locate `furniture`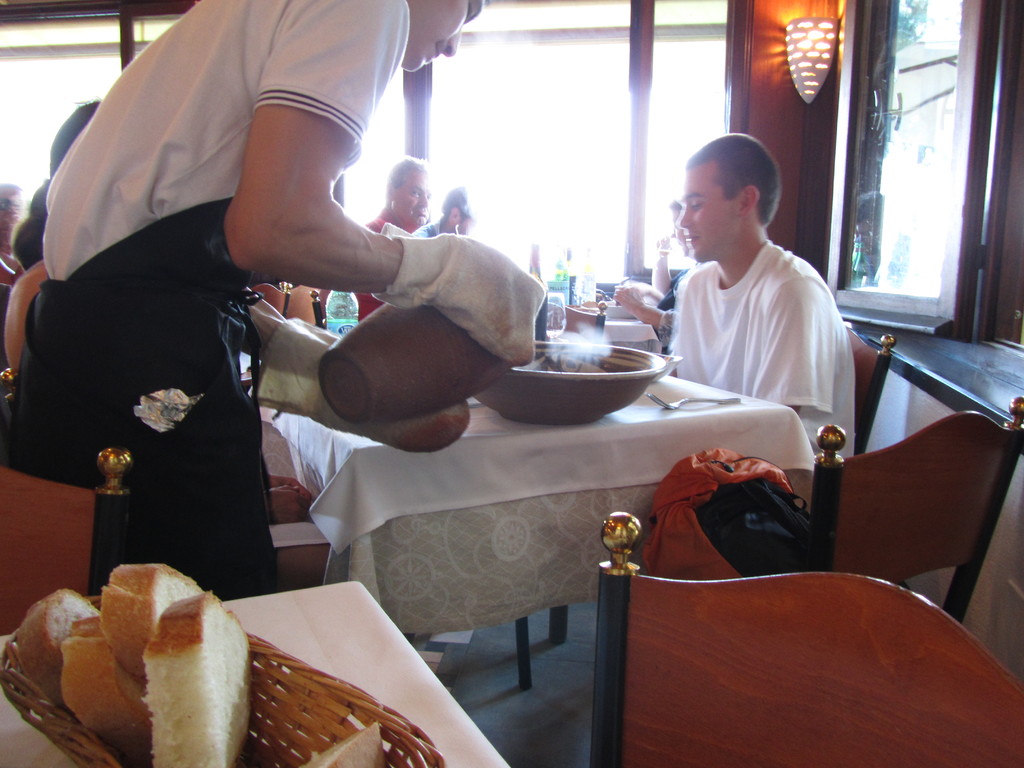
(845, 320, 900, 456)
